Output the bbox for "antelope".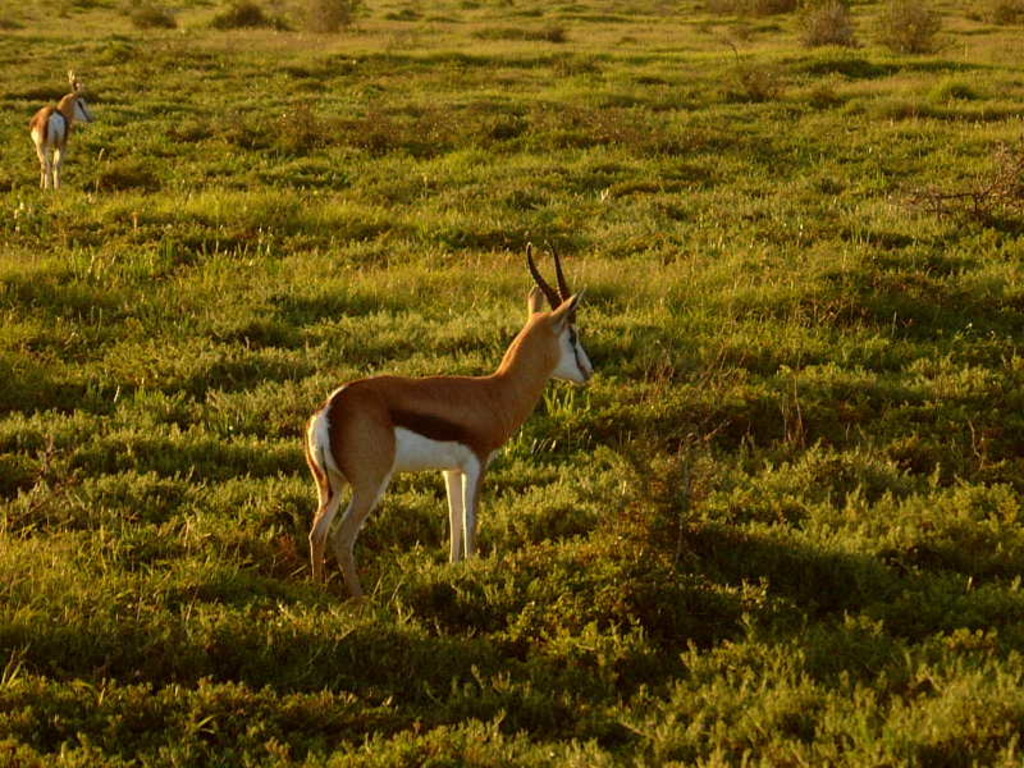
[left=294, top=243, right=594, bottom=600].
